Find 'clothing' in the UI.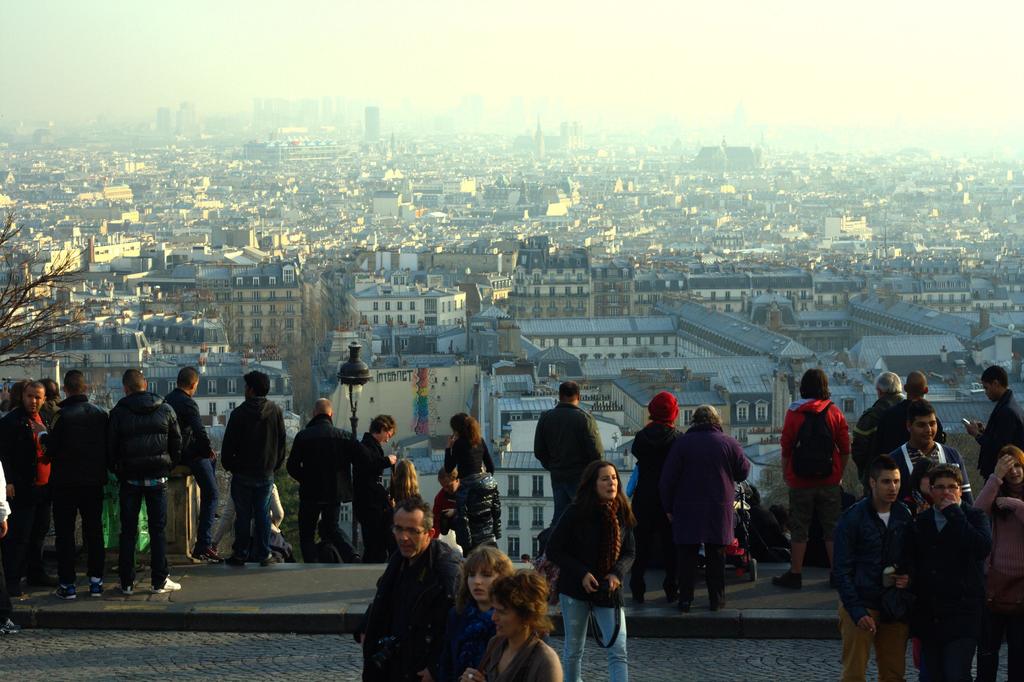
UI element at locate(444, 437, 493, 479).
